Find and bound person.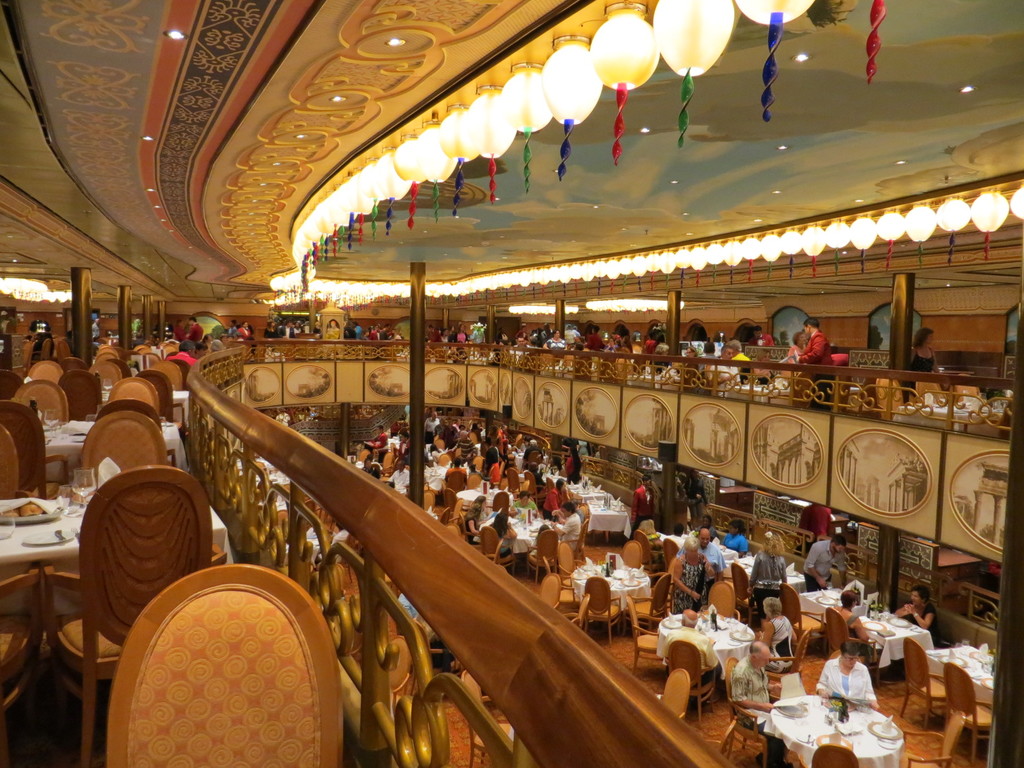
Bound: (left=509, top=330, right=542, bottom=357).
